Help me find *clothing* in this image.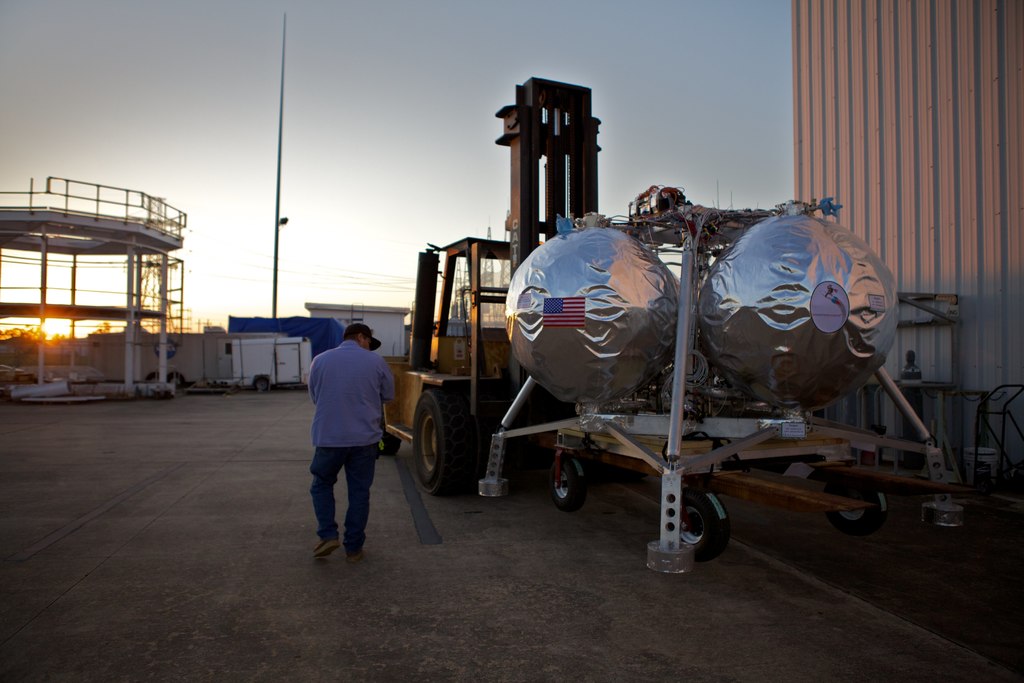
Found it: bbox(301, 316, 395, 542).
